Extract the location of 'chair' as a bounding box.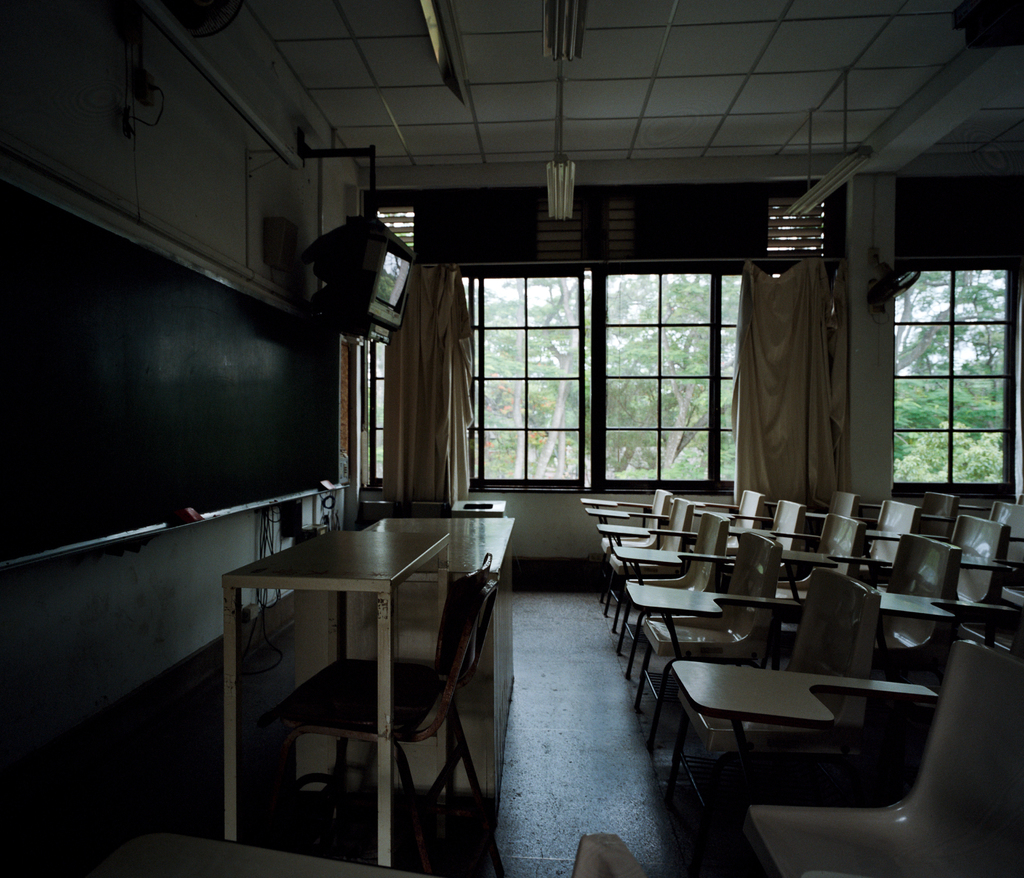
970,581,1023,666.
